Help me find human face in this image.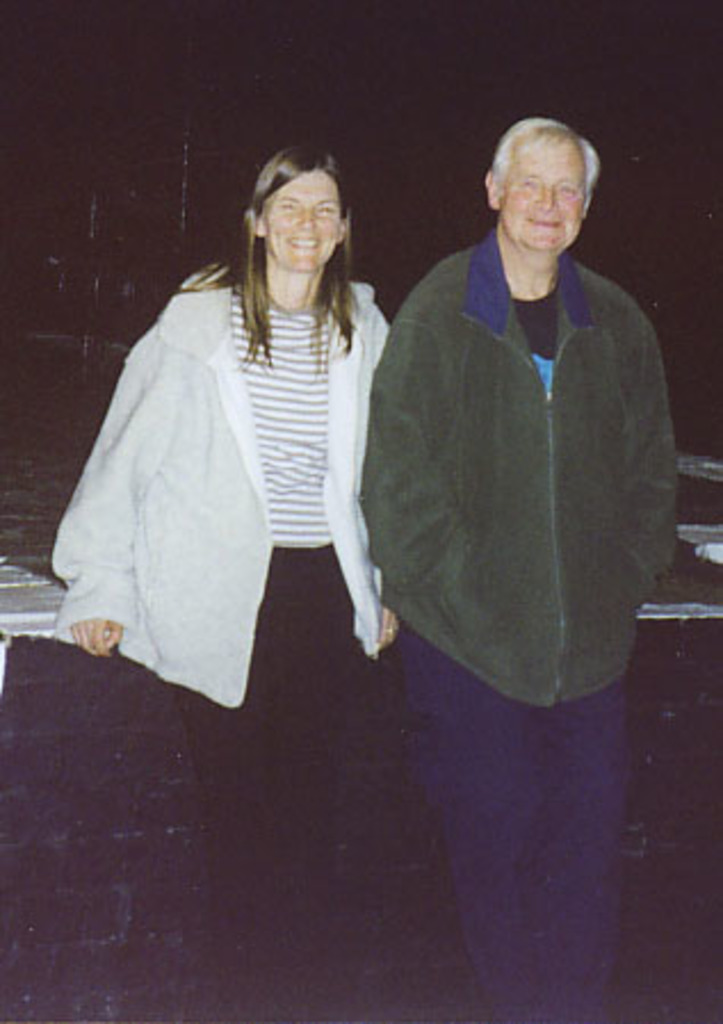
Found it: {"x1": 499, "y1": 135, "x2": 582, "y2": 253}.
